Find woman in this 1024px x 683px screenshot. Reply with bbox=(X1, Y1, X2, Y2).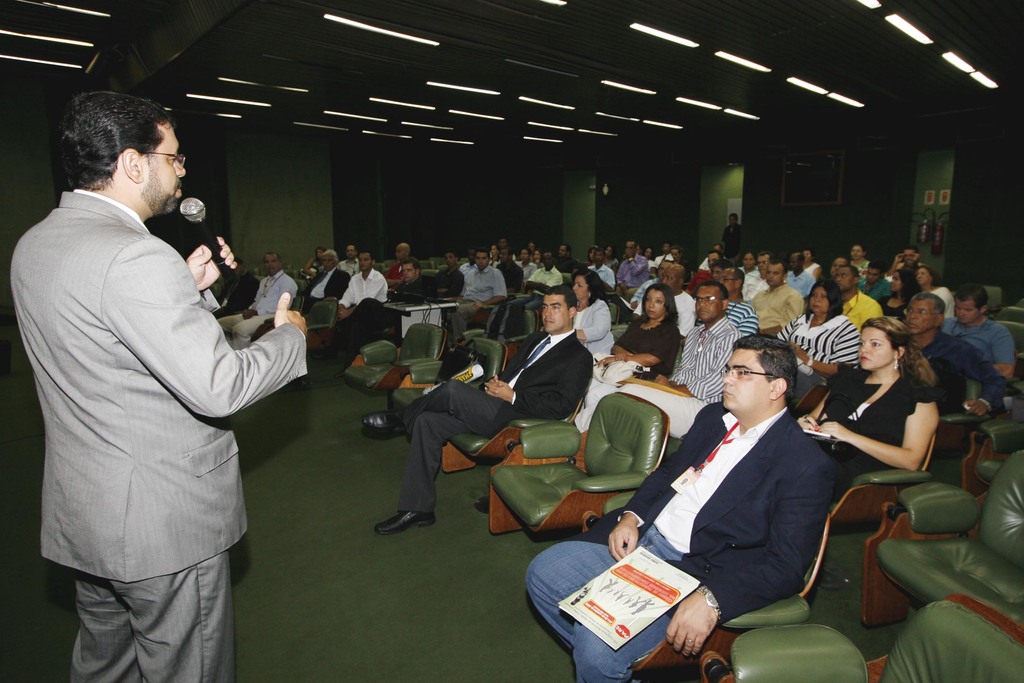
bbox=(815, 302, 959, 582).
